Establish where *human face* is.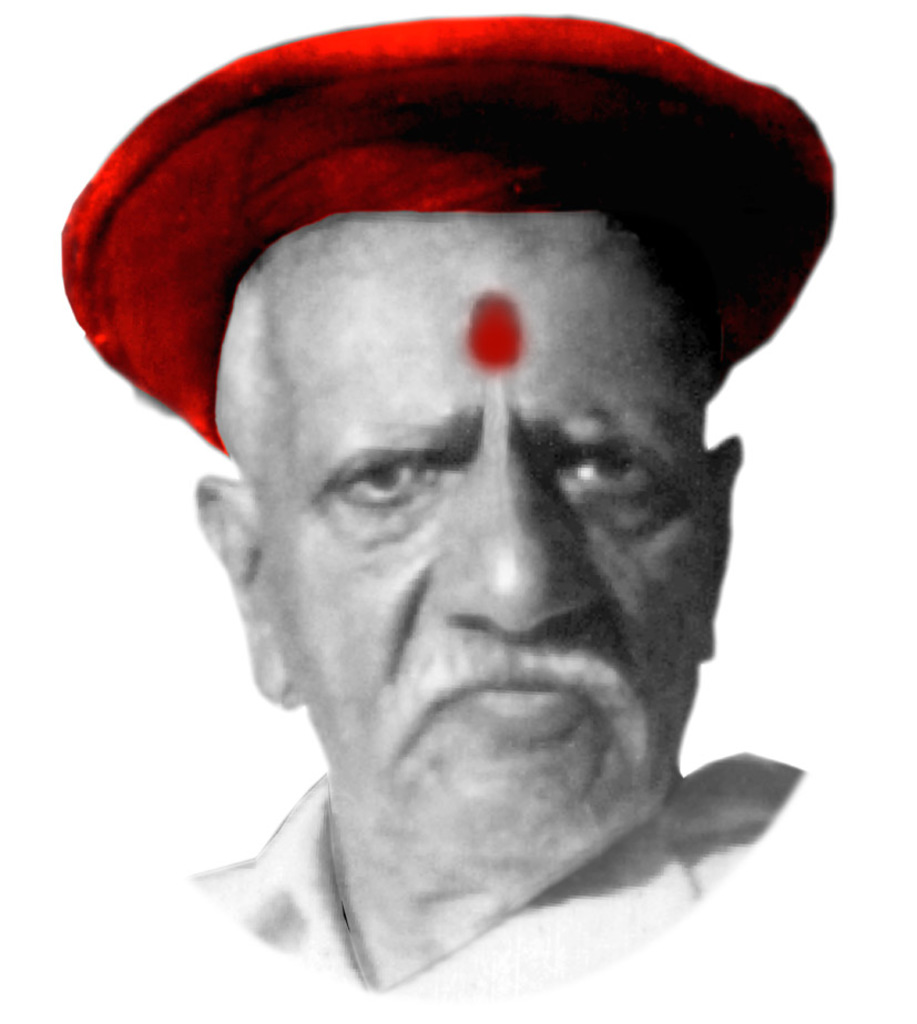
Established at [left=233, top=211, right=728, bottom=883].
